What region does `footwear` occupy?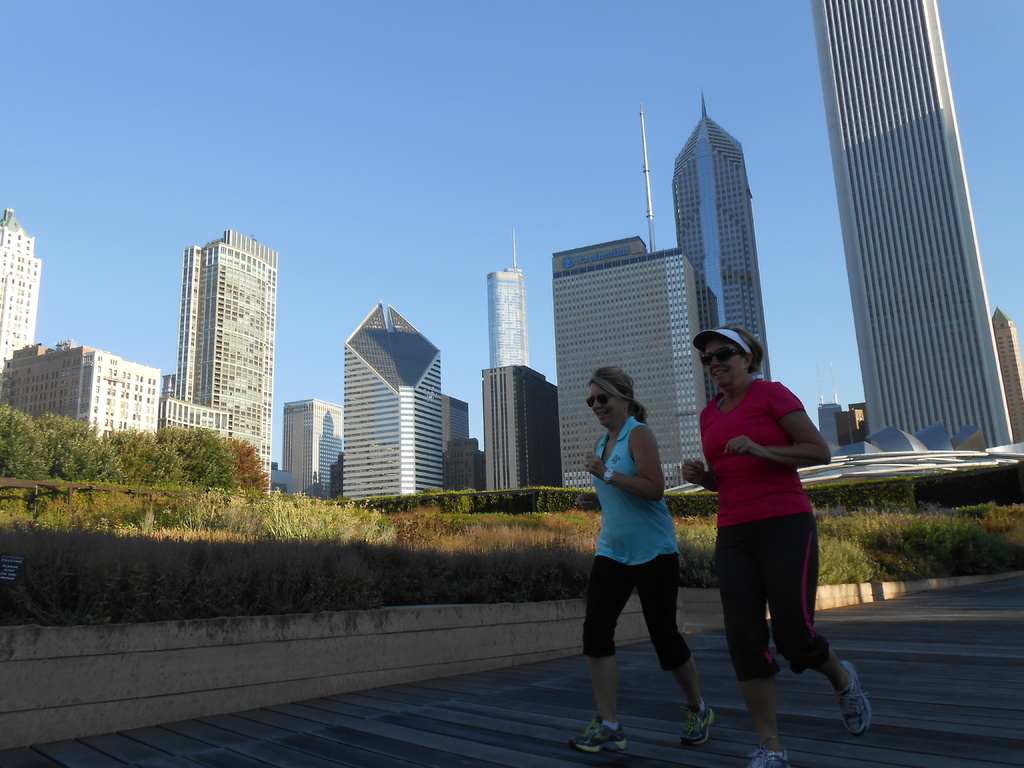
<region>744, 742, 783, 767</region>.
